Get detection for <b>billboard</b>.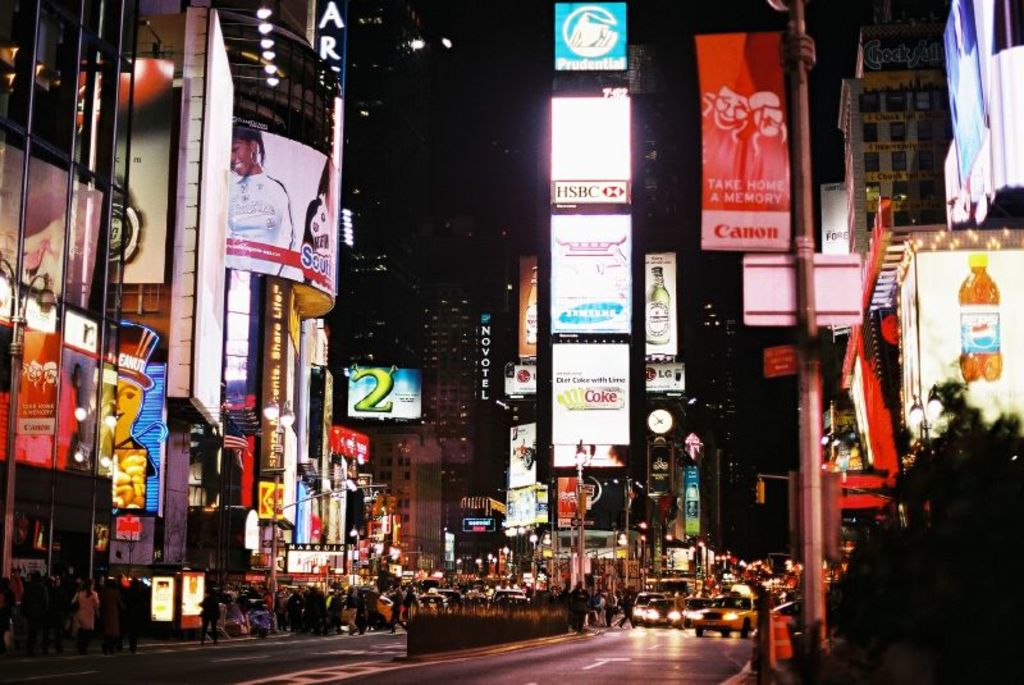
Detection: x1=174, y1=568, x2=211, y2=626.
